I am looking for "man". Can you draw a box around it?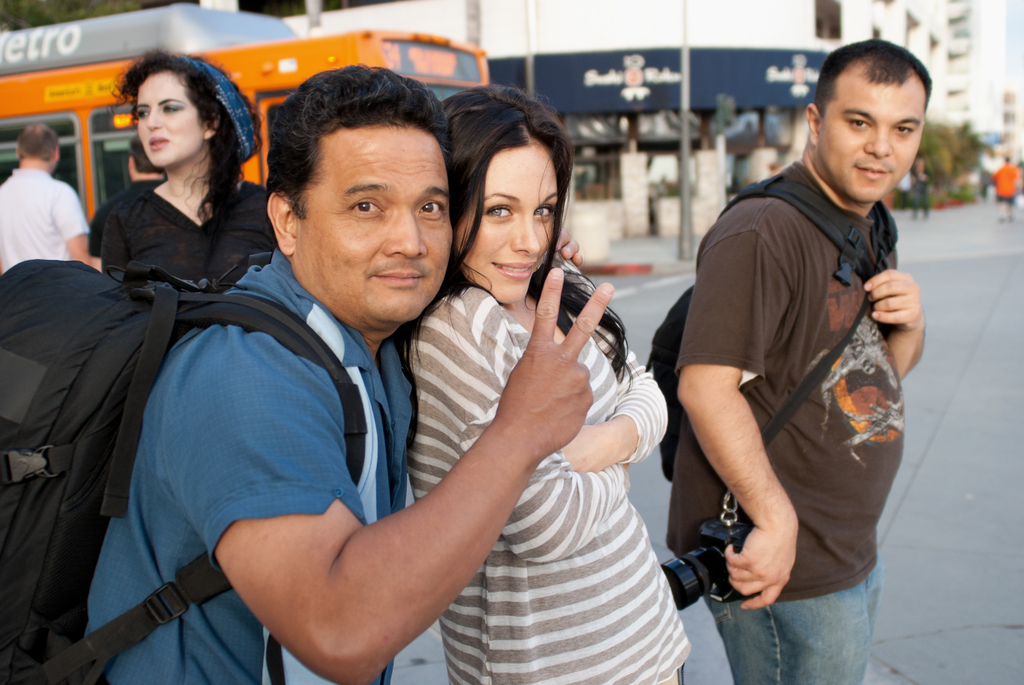
Sure, the bounding box is (left=88, top=135, right=167, bottom=258).
